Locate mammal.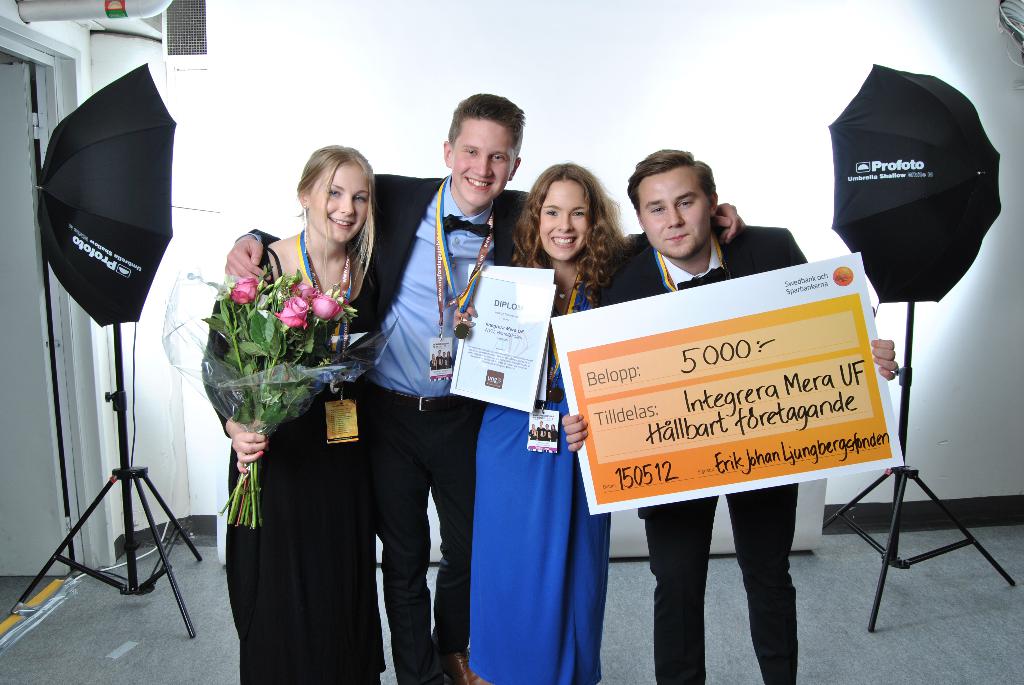
Bounding box: select_region(222, 88, 740, 684).
